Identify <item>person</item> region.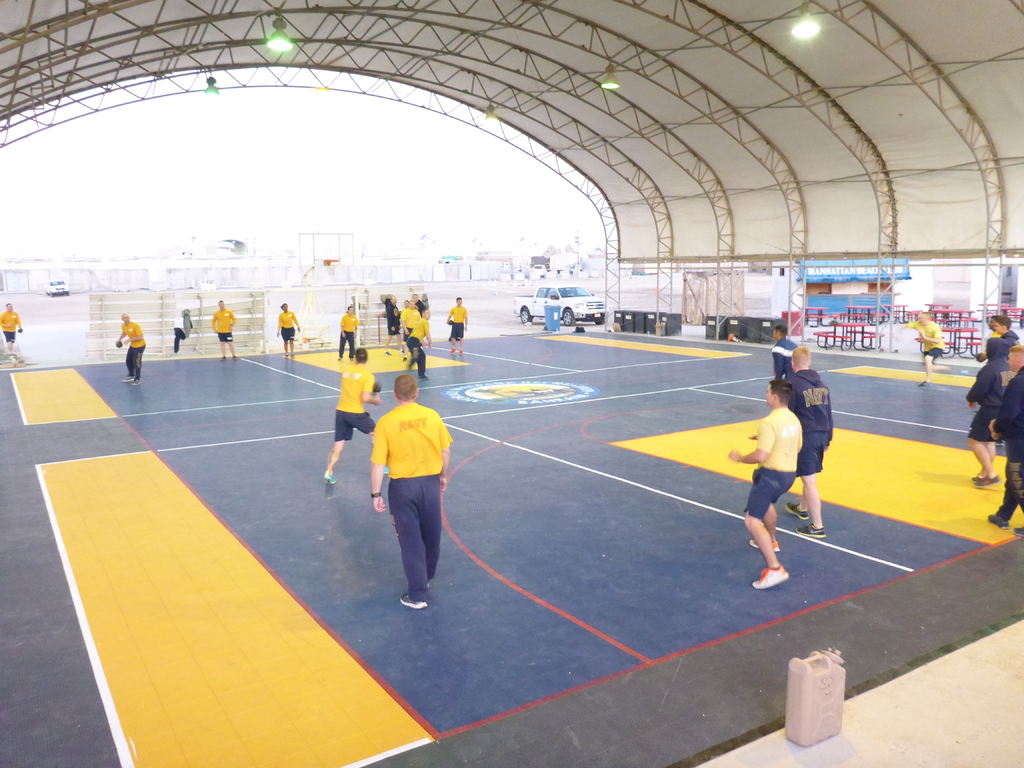
Region: (982,346,1023,538).
